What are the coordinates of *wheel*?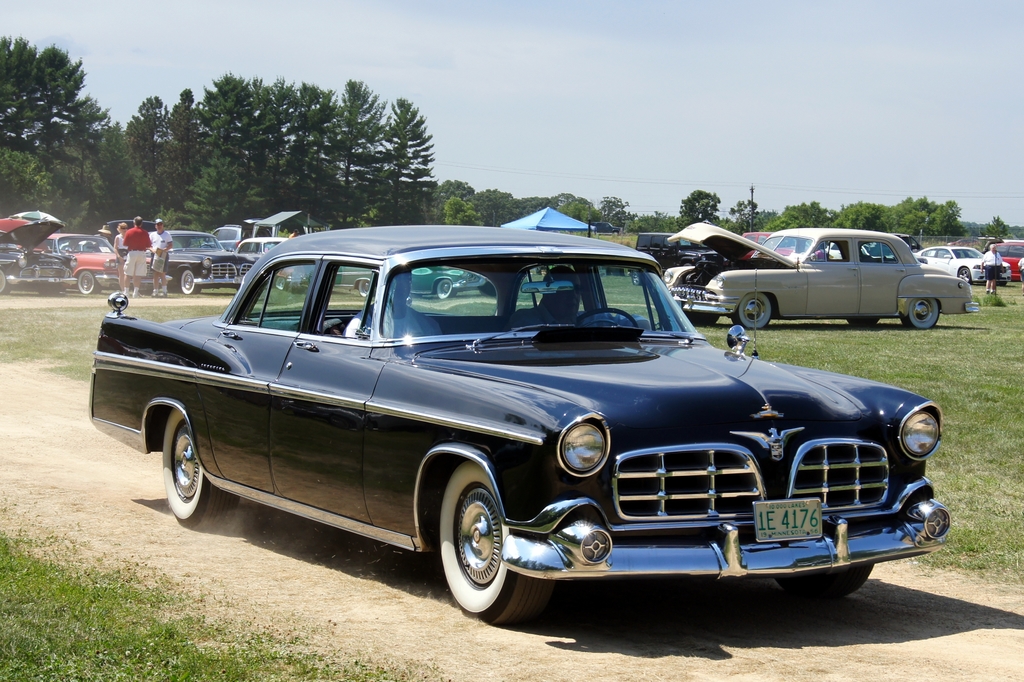
(x1=959, y1=268, x2=972, y2=282).
